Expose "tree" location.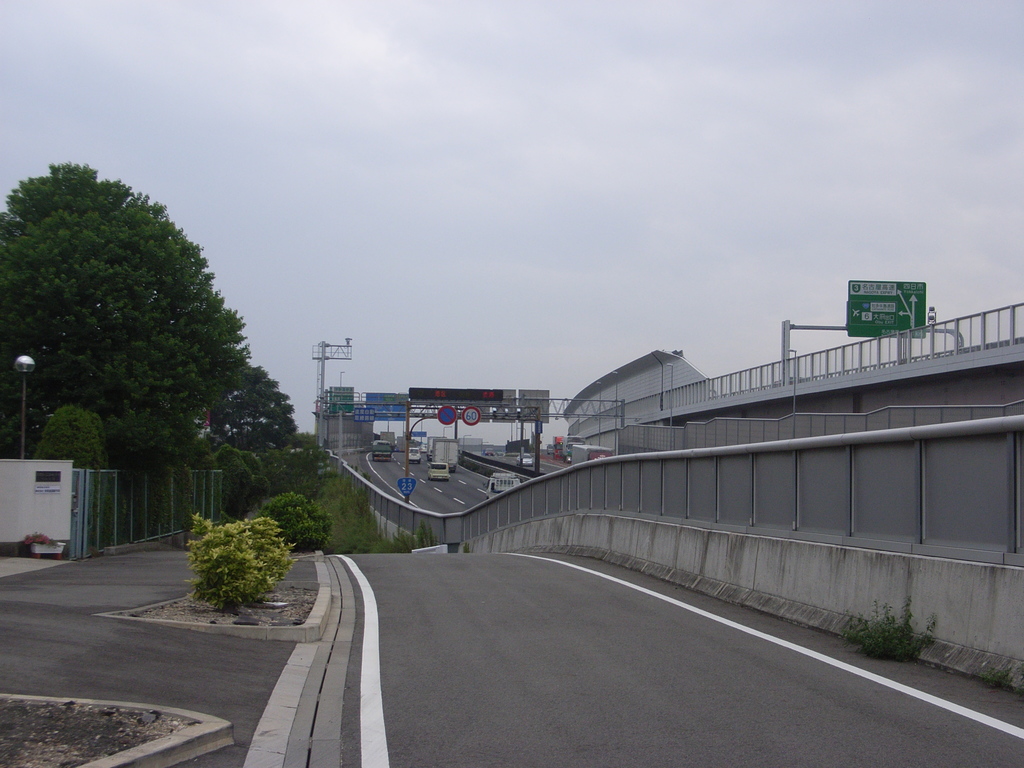
Exposed at BBox(259, 489, 332, 553).
